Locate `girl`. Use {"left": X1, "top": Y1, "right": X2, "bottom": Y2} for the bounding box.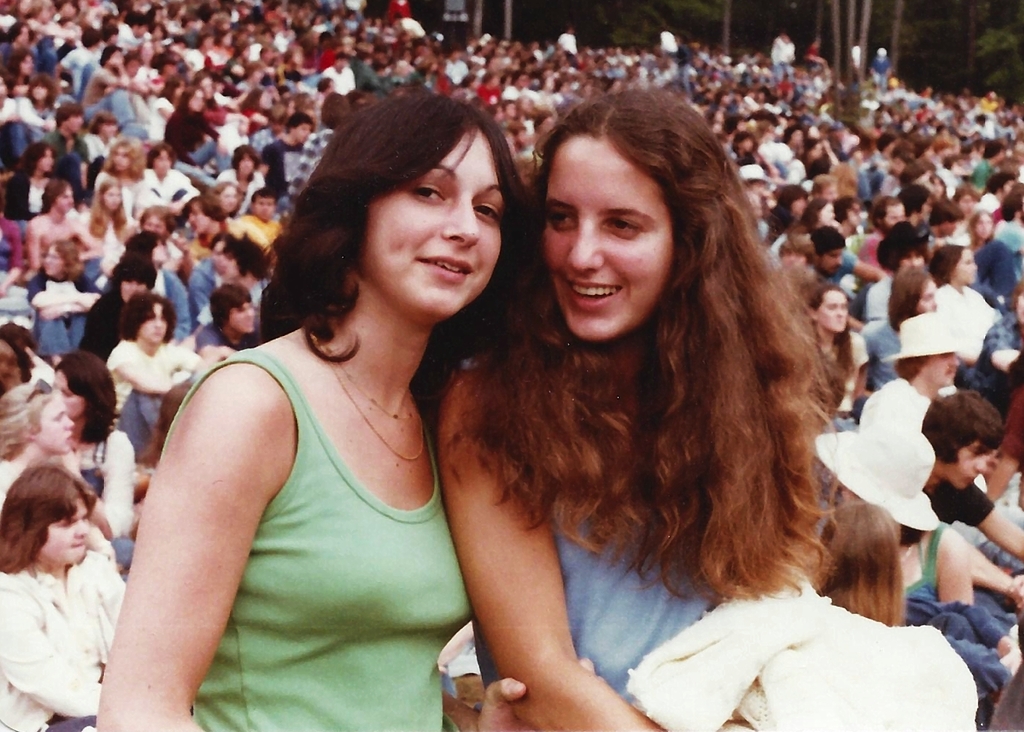
{"left": 105, "top": 20, "right": 124, "bottom": 55}.
